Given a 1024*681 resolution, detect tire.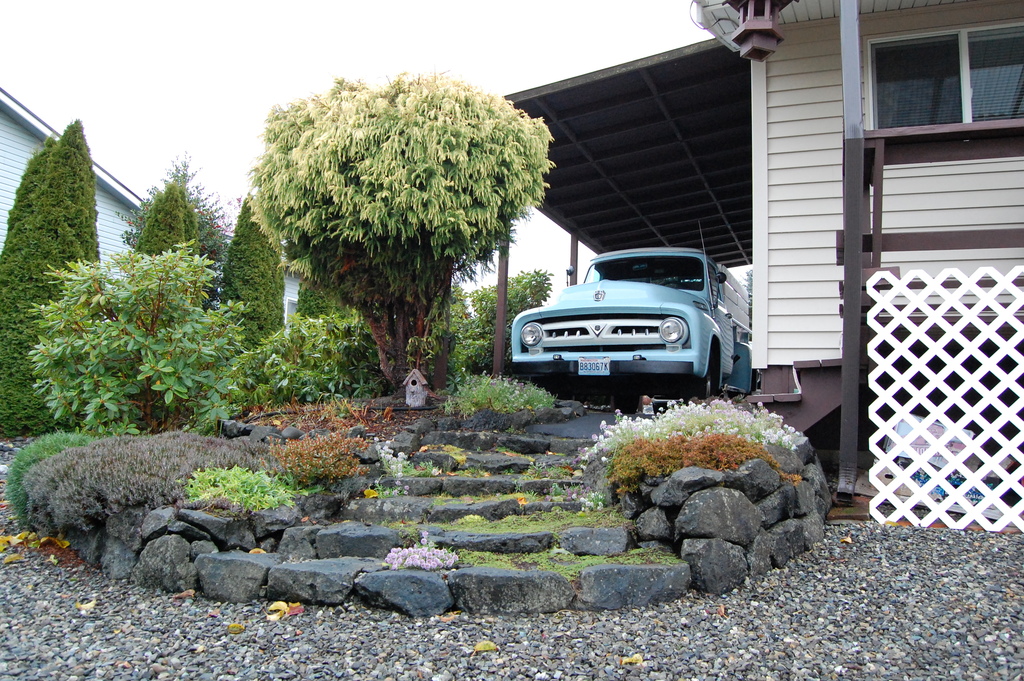
x1=687 y1=370 x2=712 y2=403.
